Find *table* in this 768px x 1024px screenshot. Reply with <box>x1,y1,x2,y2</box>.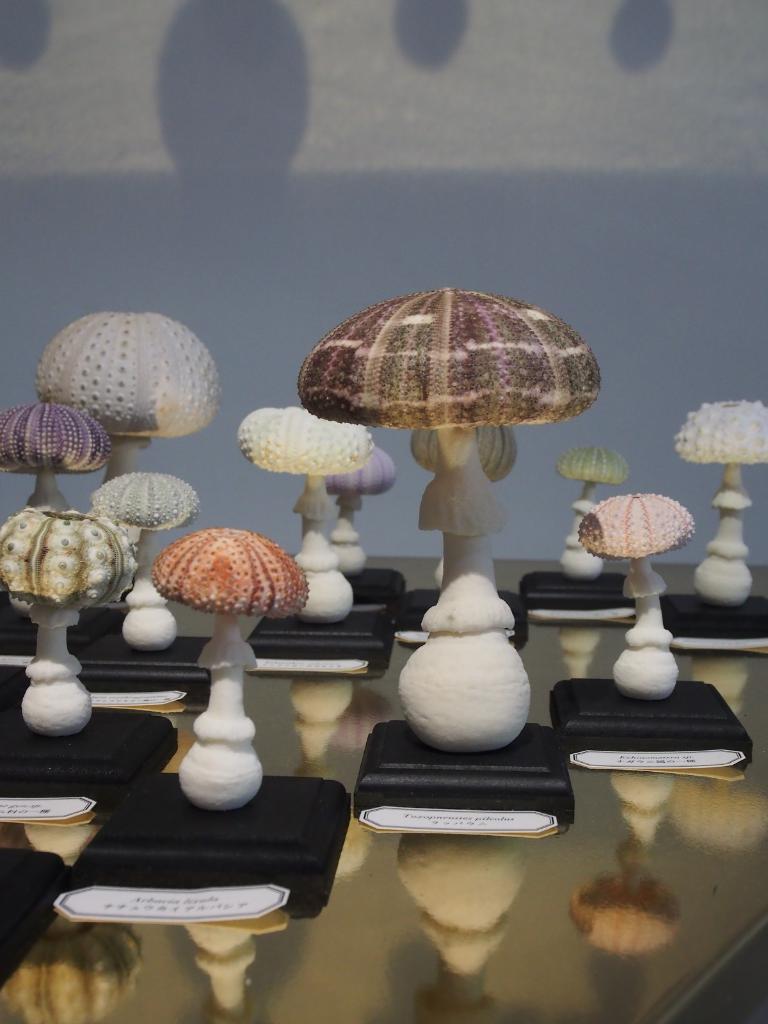
<box>0,525,767,1023</box>.
